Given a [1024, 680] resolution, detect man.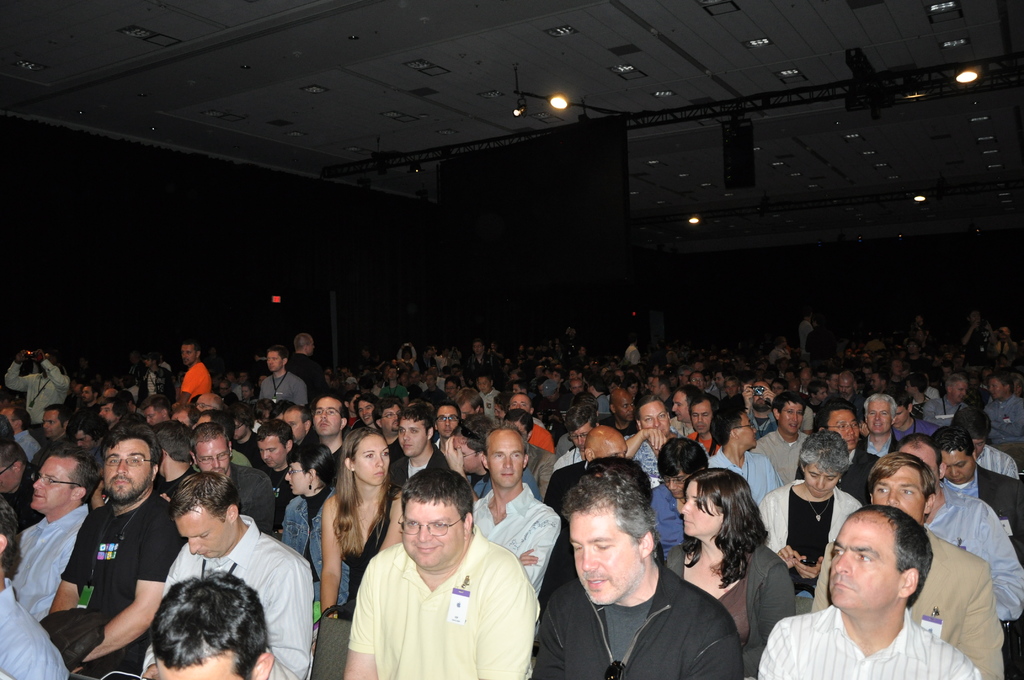
l=750, t=389, r=813, b=489.
